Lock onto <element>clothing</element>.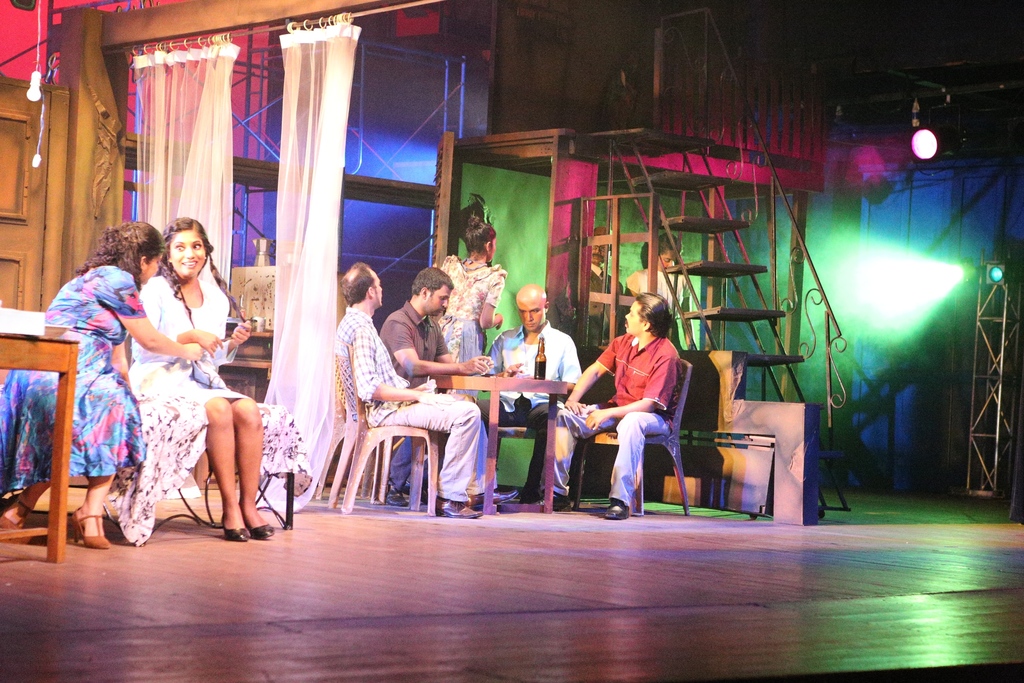
Locked: x1=381, y1=308, x2=453, y2=391.
